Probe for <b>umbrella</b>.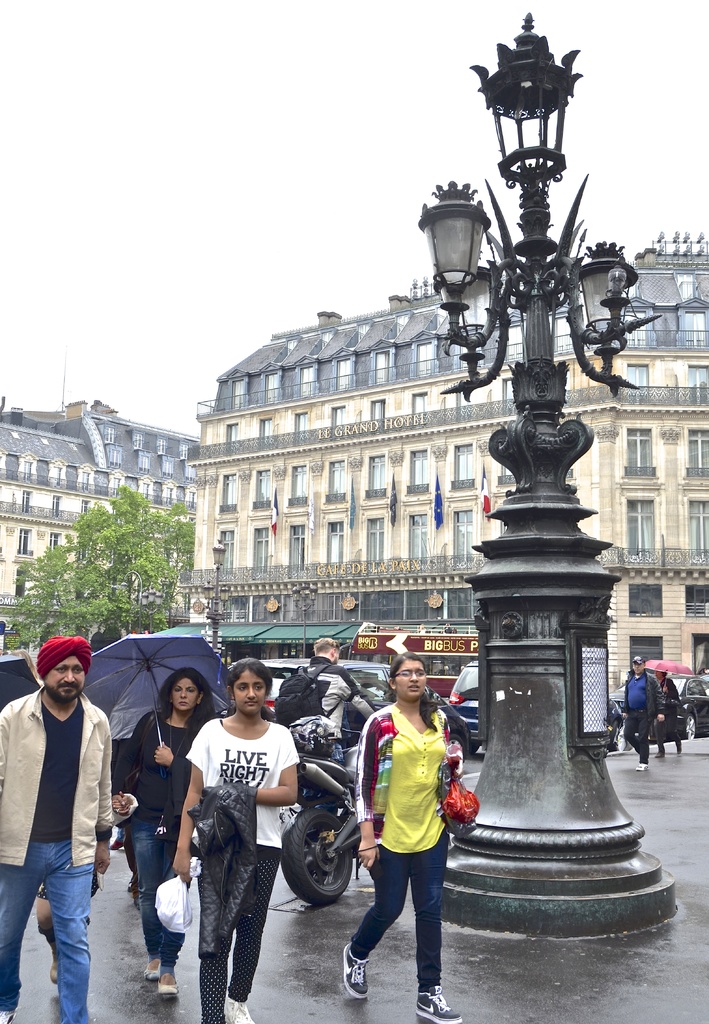
Probe result: BBox(77, 624, 243, 764).
